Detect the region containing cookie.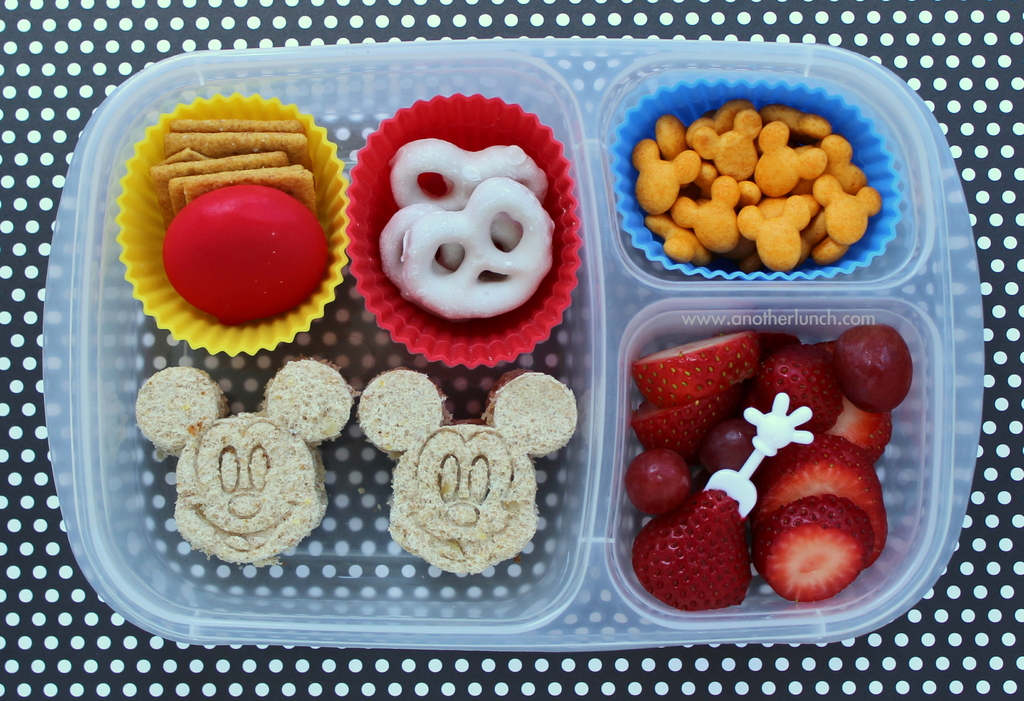
box(131, 356, 355, 571).
